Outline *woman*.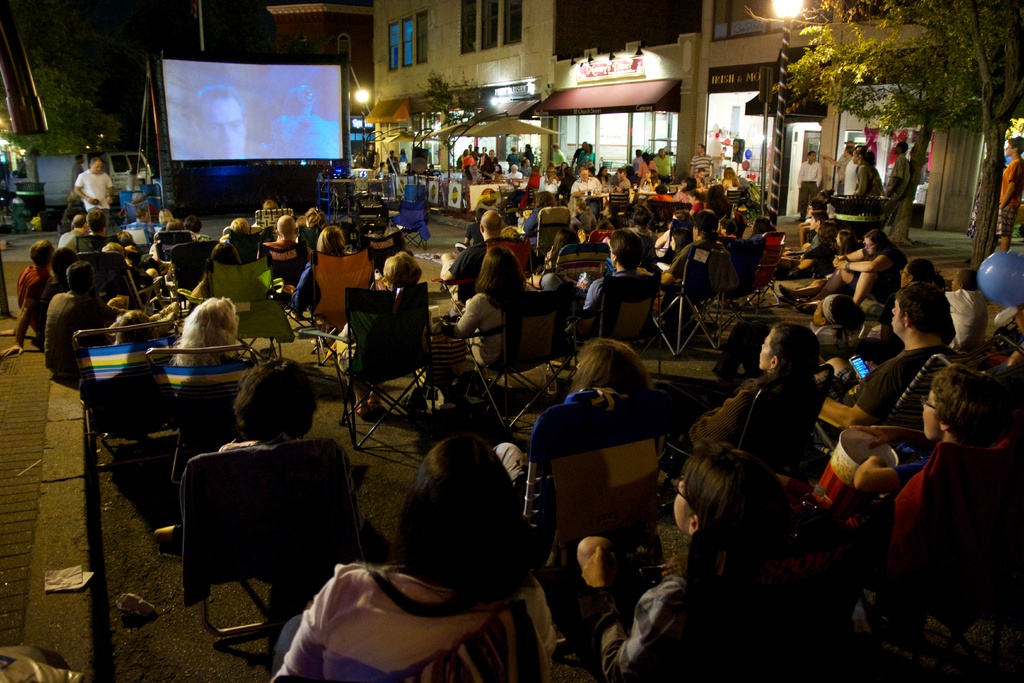
Outline: <box>811,228,906,311</box>.
